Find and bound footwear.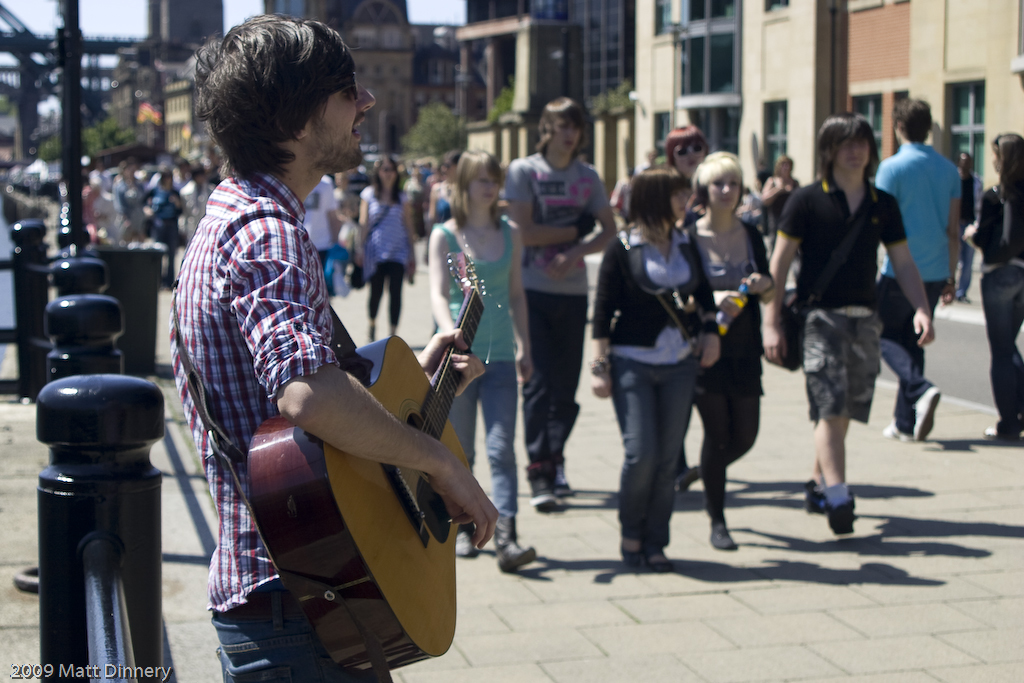
Bound: [left=913, top=388, right=938, bottom=442].
